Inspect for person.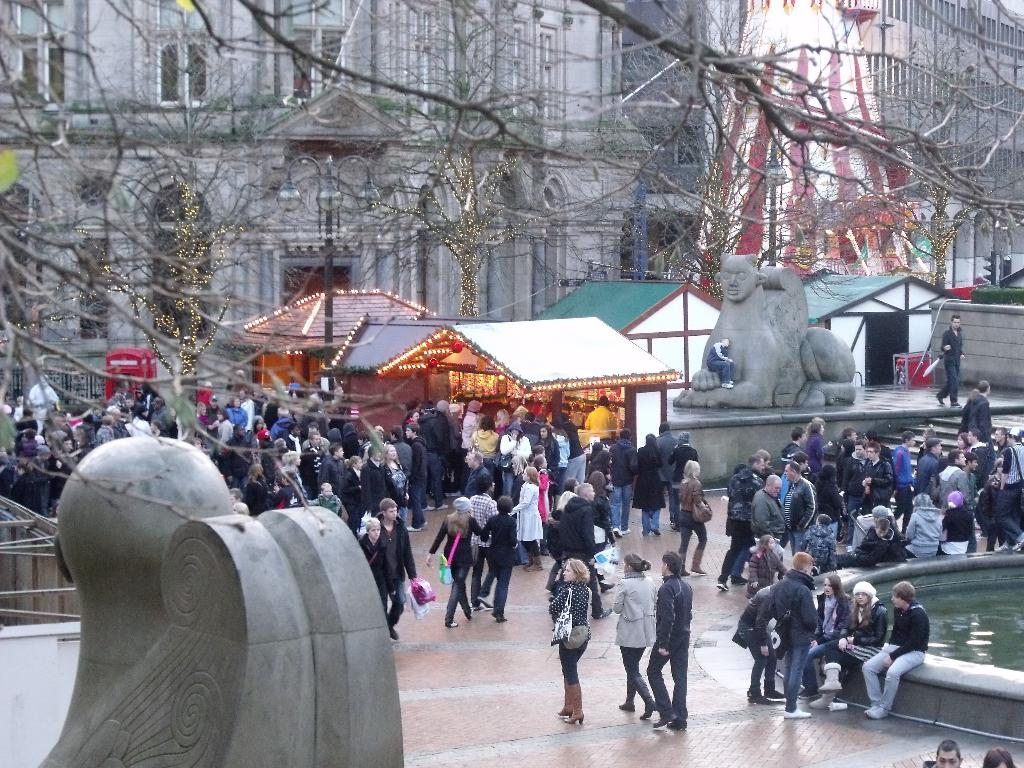
Inspection: detection(606, 426, 653, 526).
